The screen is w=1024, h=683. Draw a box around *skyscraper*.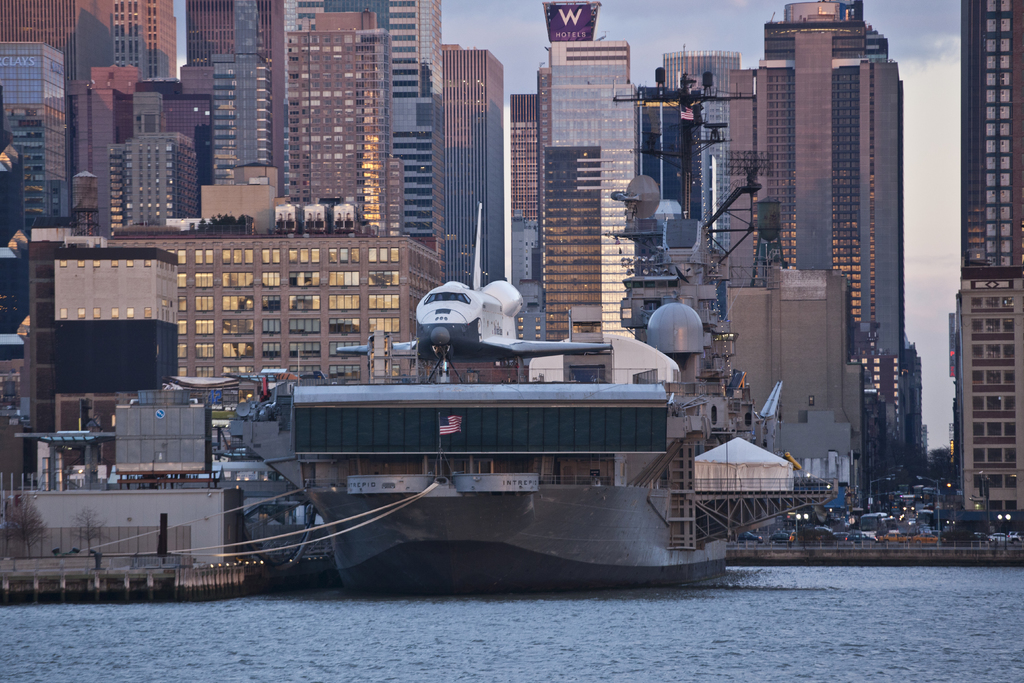
162, 161, 451, 434.
